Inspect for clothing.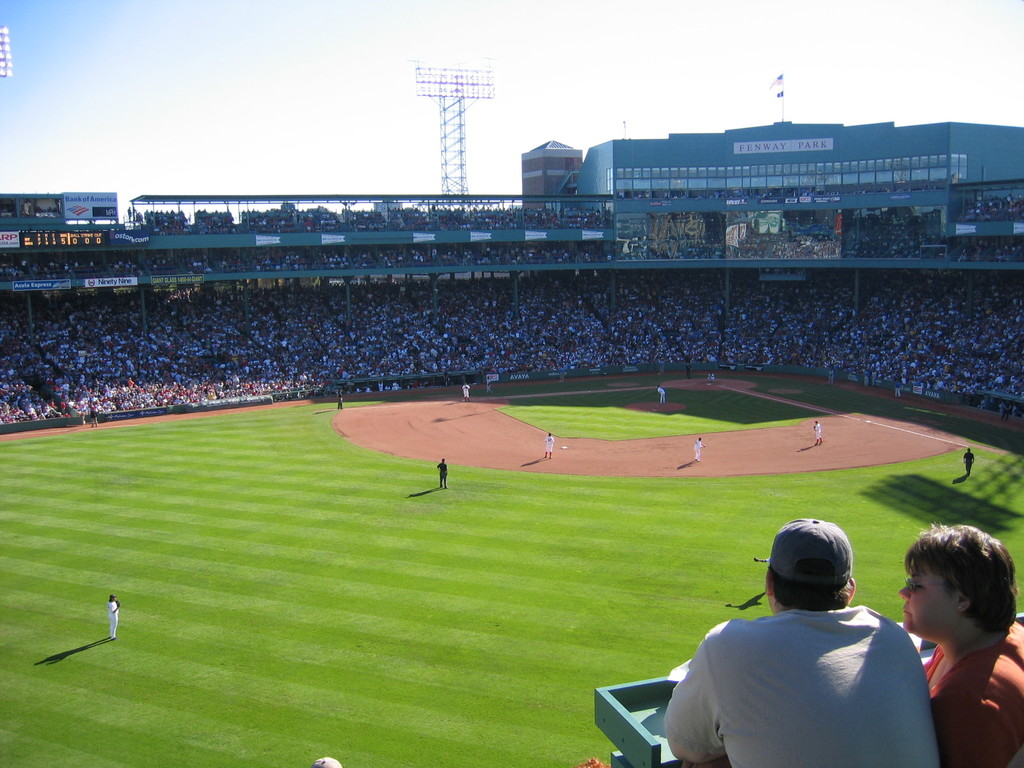
Inspection: {"x1": 486, "y1": 383, "x2": 493, "y2": 395}.
